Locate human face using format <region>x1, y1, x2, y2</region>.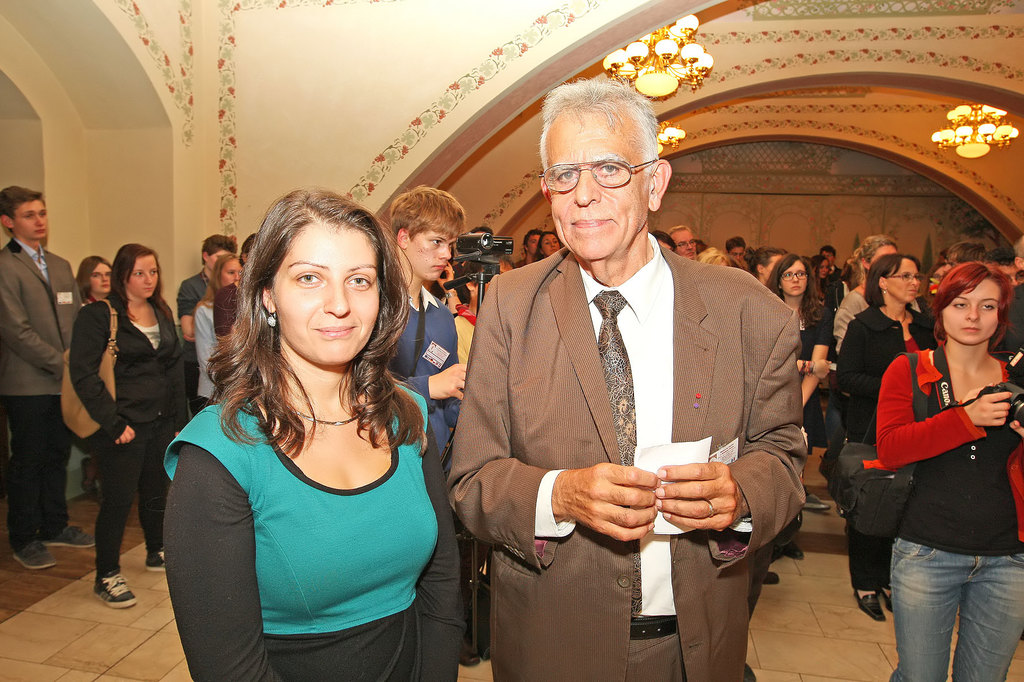
<region>995, 262, 1023, 284</region>.
